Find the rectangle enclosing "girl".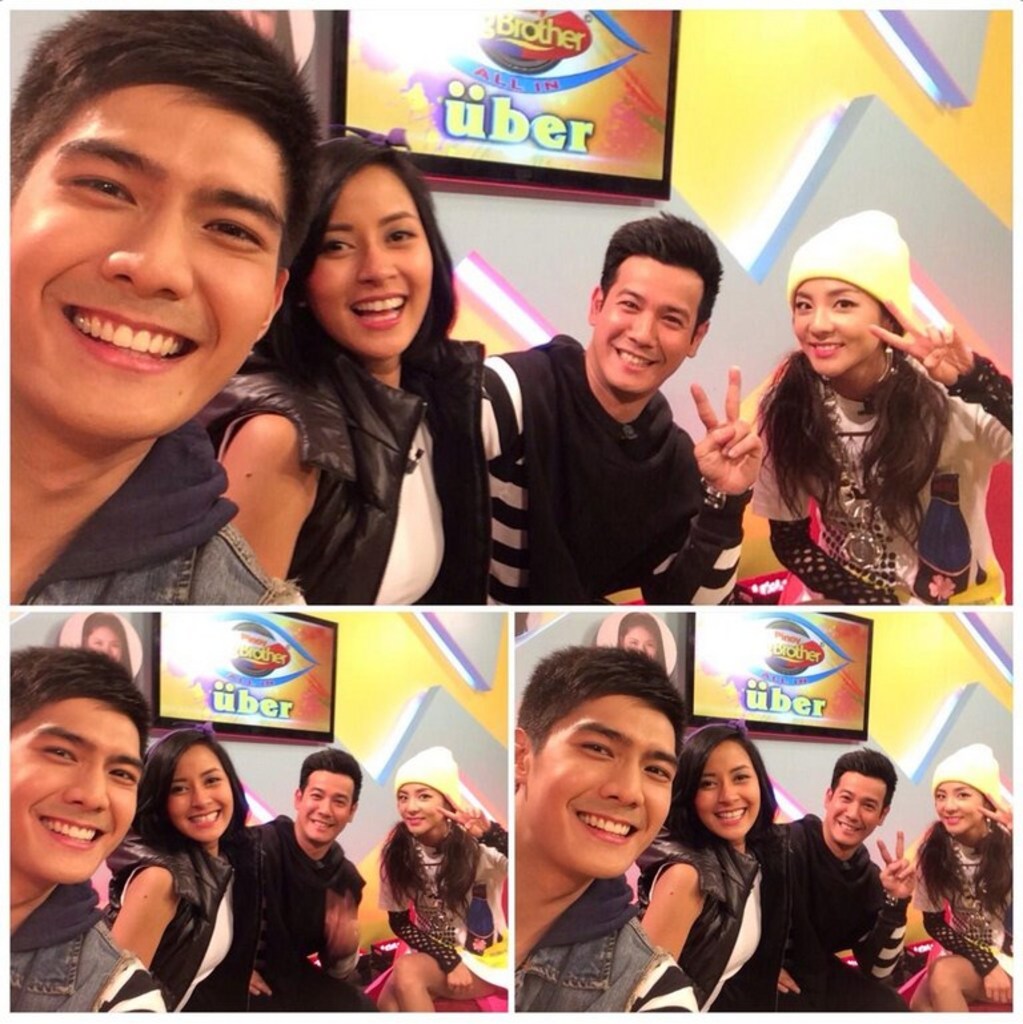
crop(376, 743, 509, 1013).
